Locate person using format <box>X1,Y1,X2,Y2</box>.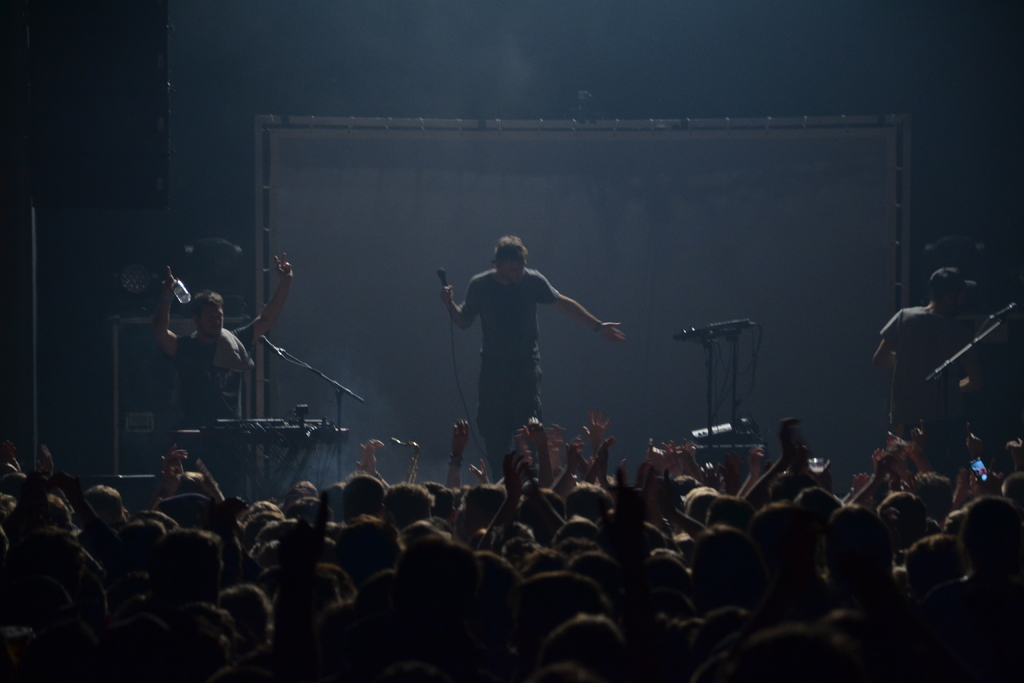
<box>445,235,625,482</box>.
